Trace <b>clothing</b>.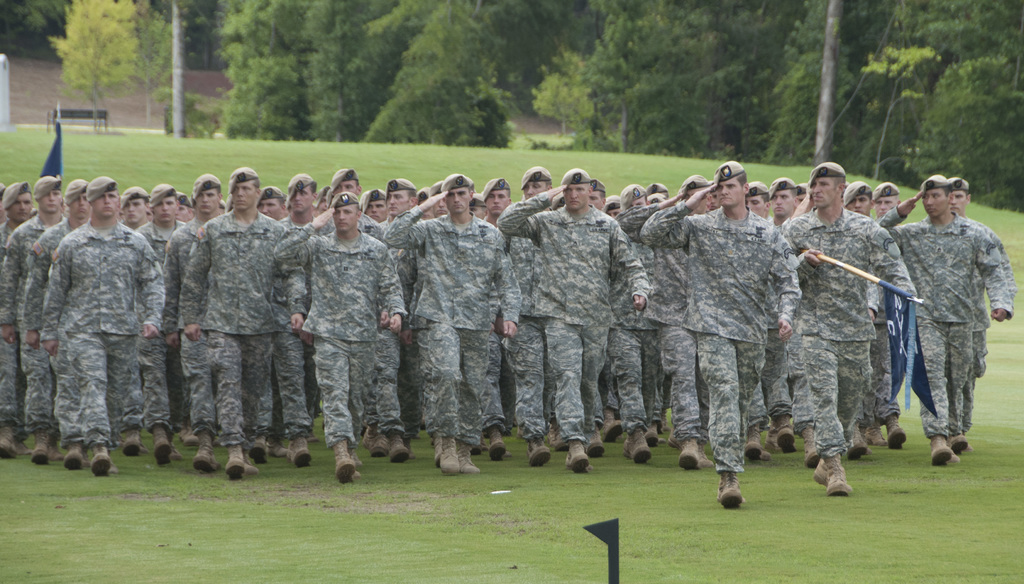
Traced to bbox=[495, 190, 653, 429].
